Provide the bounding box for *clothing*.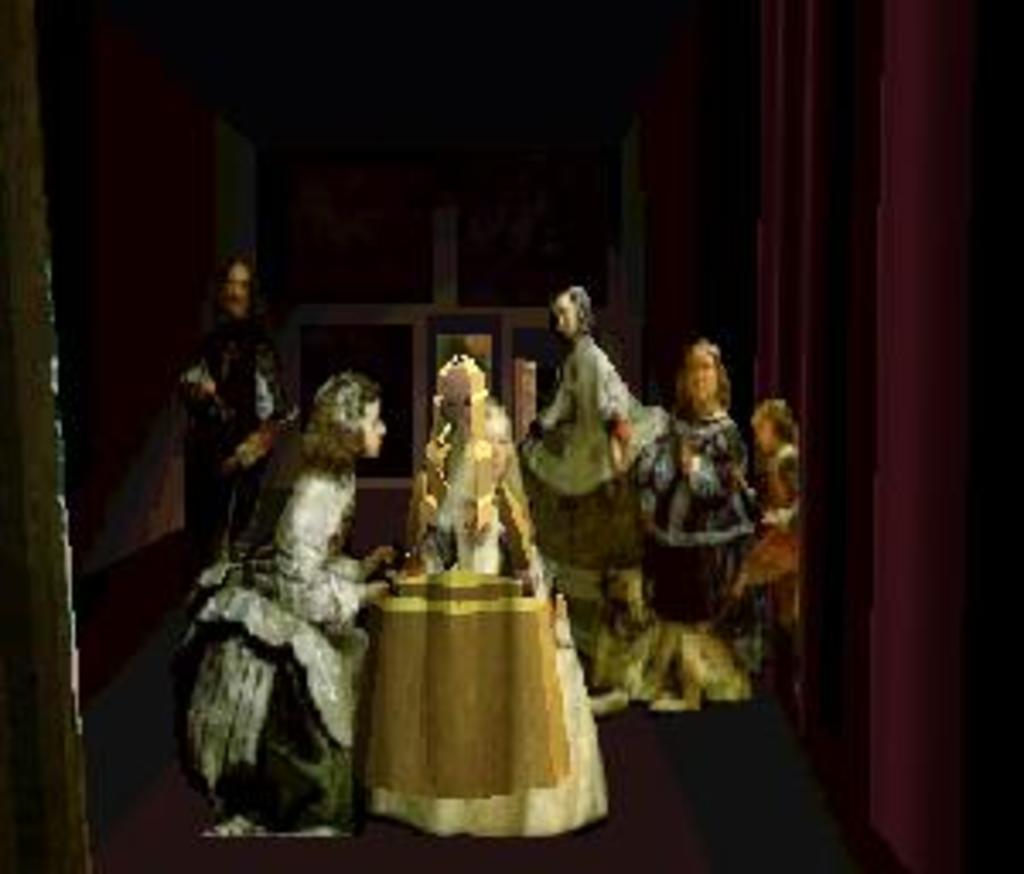
512:328:649:683.
